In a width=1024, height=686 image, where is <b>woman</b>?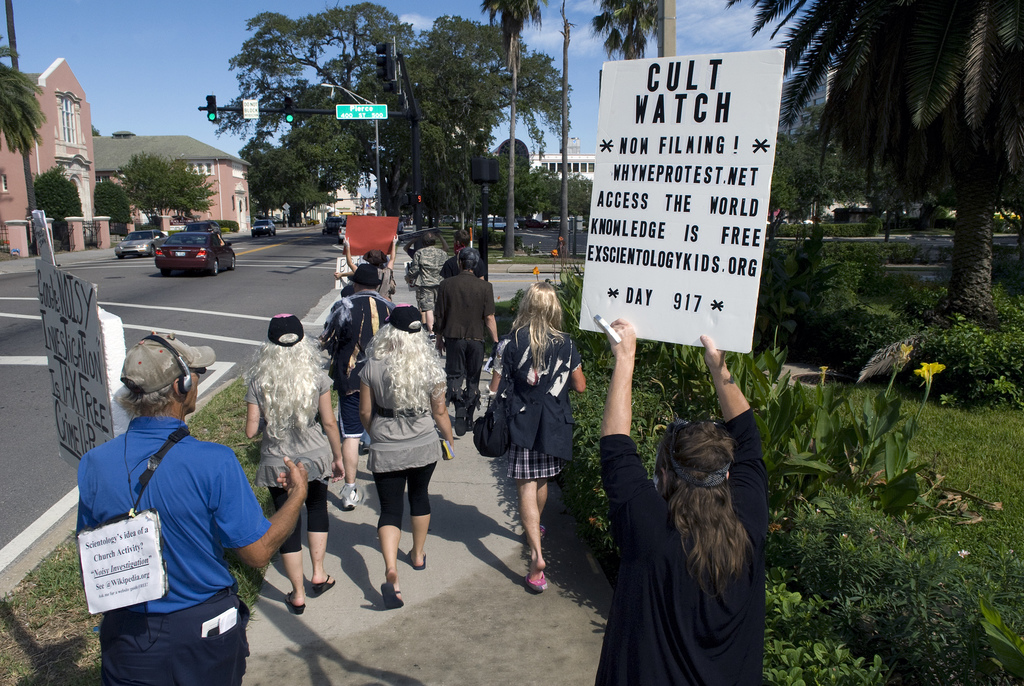
Rect(480, 282, 588, 596).
